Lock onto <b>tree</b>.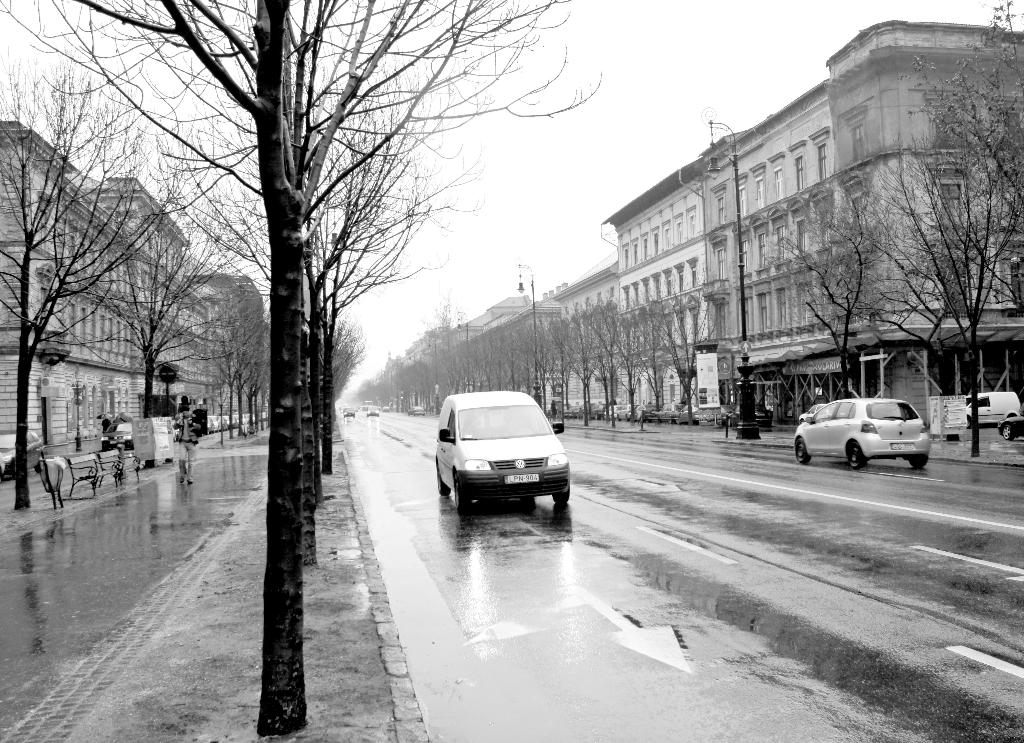
Locked: Rect(323, 322, 371, 411).
